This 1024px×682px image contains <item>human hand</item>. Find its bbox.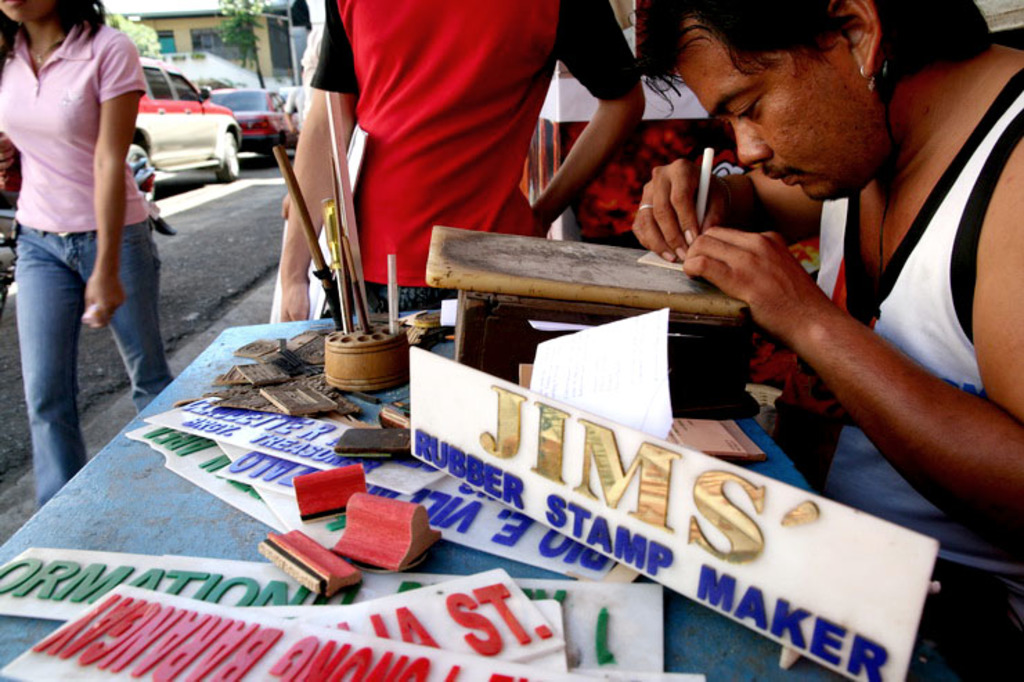
[530, 208, 549, 243].
